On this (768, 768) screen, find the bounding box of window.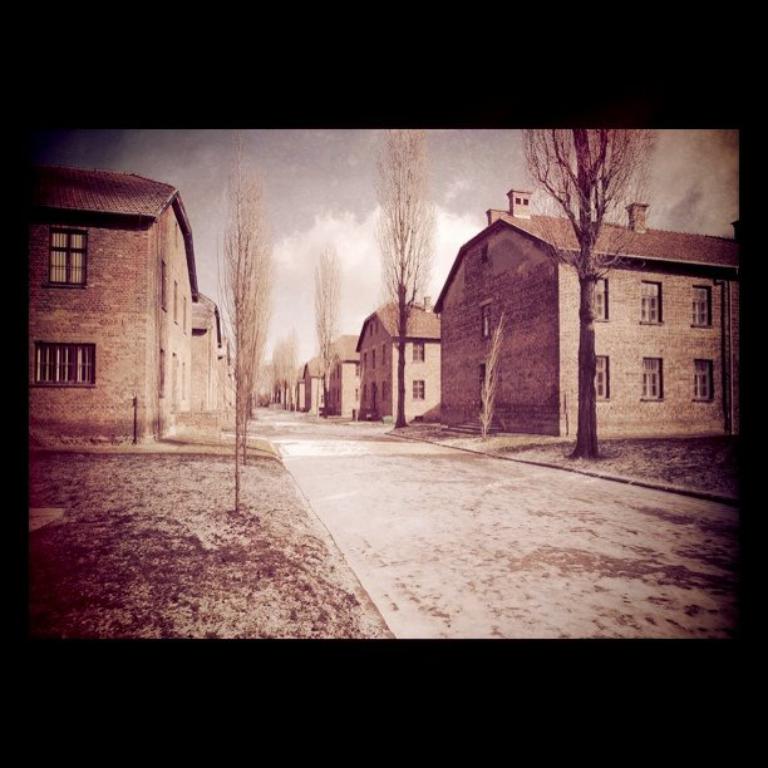
Bounding box: (x1=33, y1=344, x2=97, y2=388).
